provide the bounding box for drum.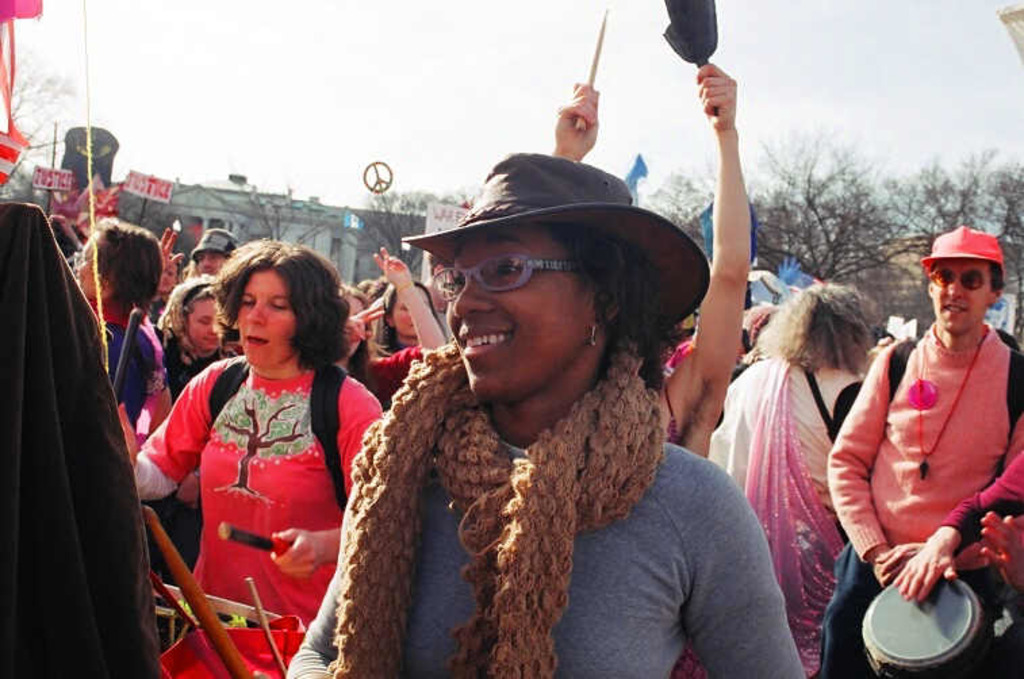
region(860, 579, 997, 678).
